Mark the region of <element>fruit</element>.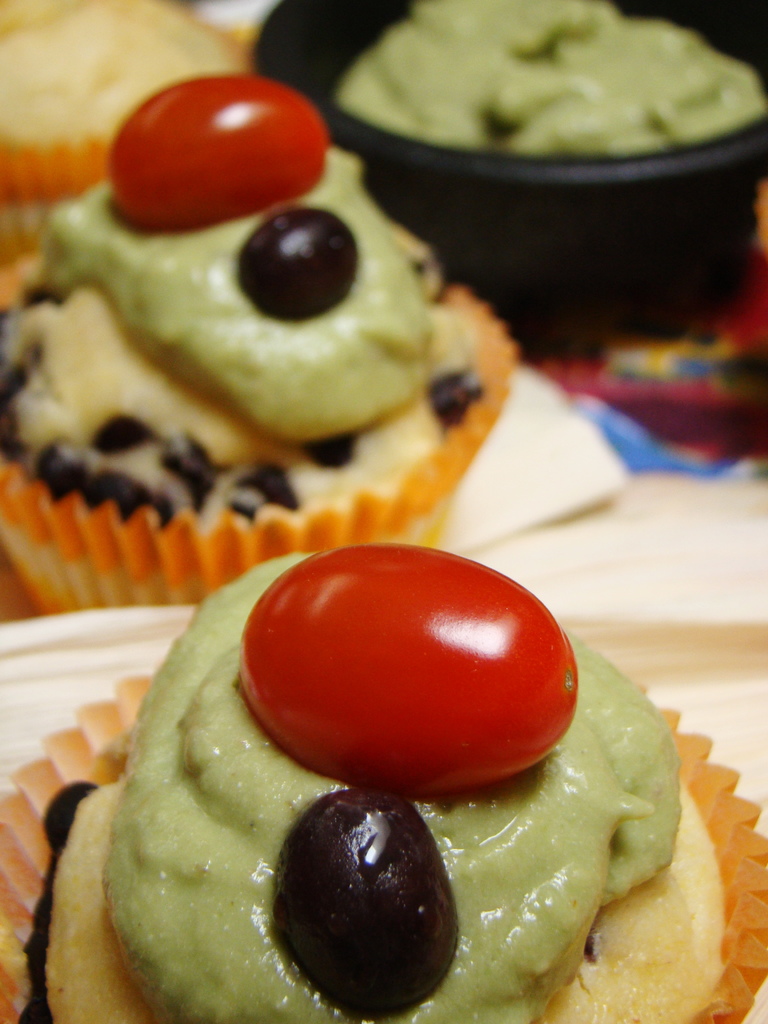
Region: <bbox>220, 214, 364, 312</bbox>.
